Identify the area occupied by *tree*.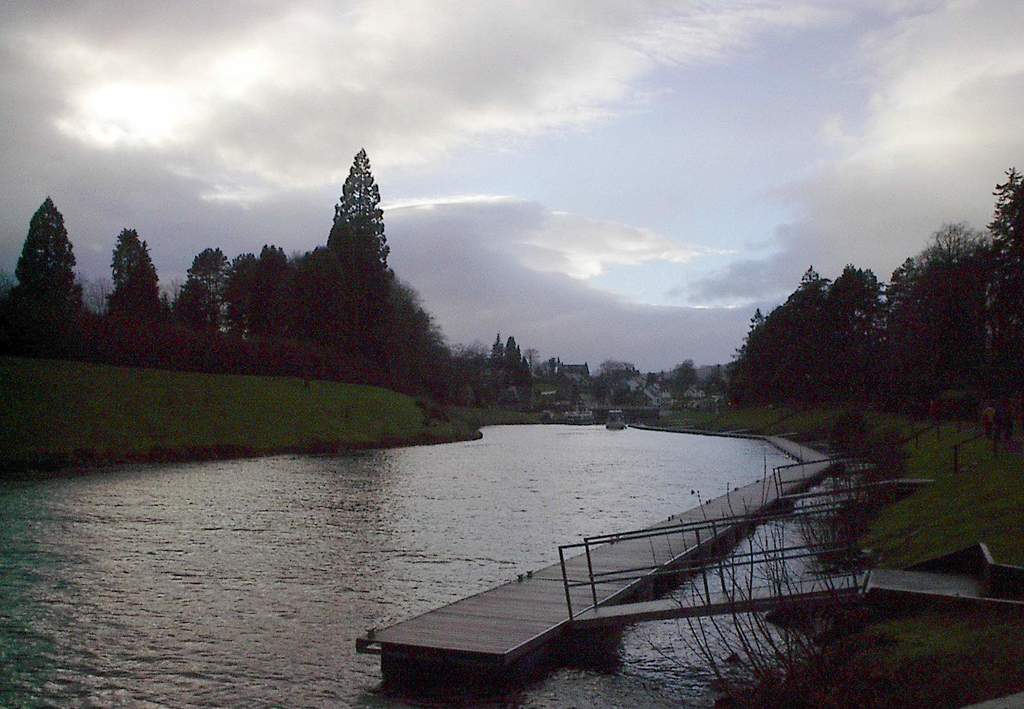
Area: crop(783, 264, 830, 374).
